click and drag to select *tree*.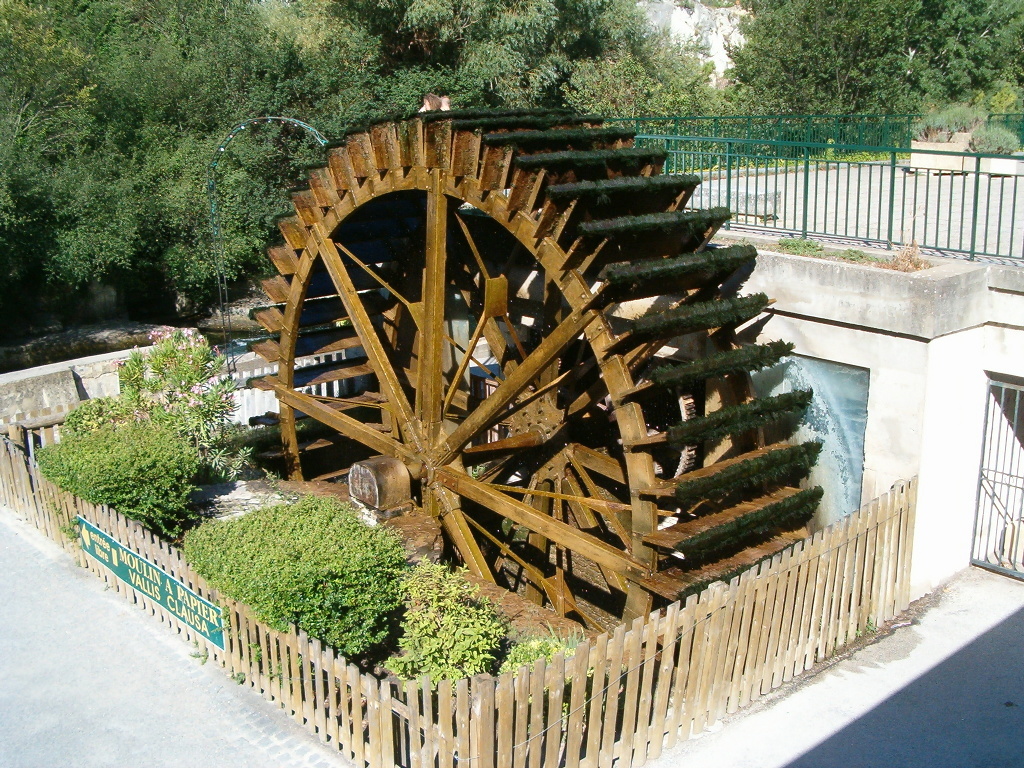
Selection: 31 319 262 538.
